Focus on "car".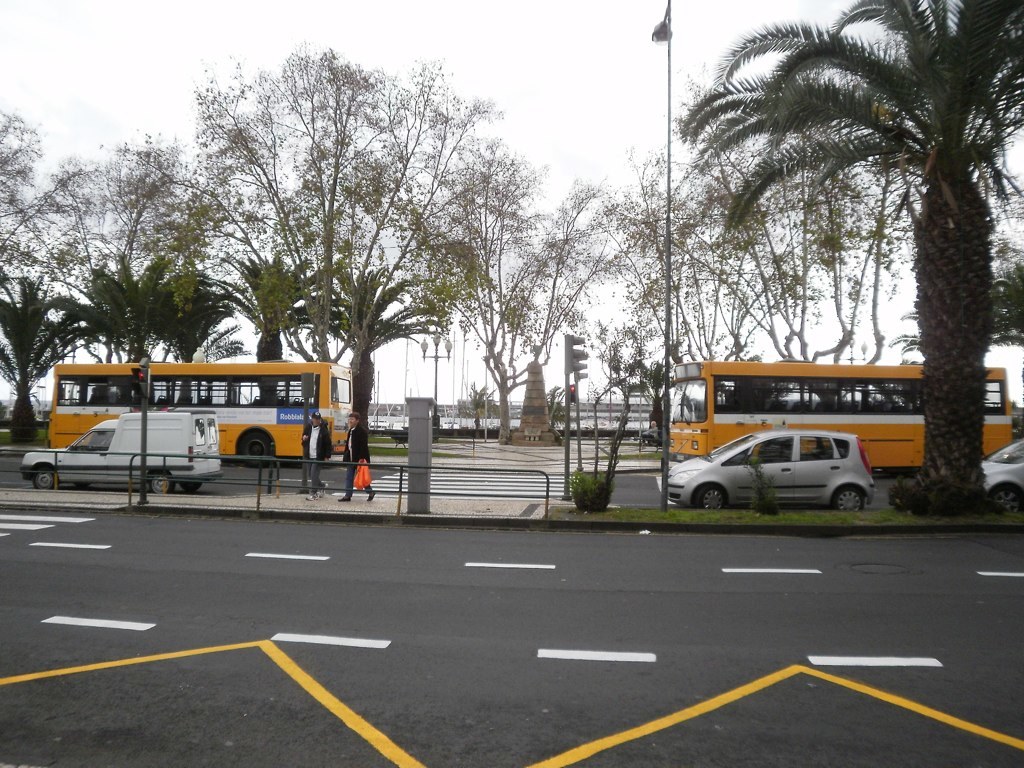
Focused at Rect(642, 427, 658, 445).
